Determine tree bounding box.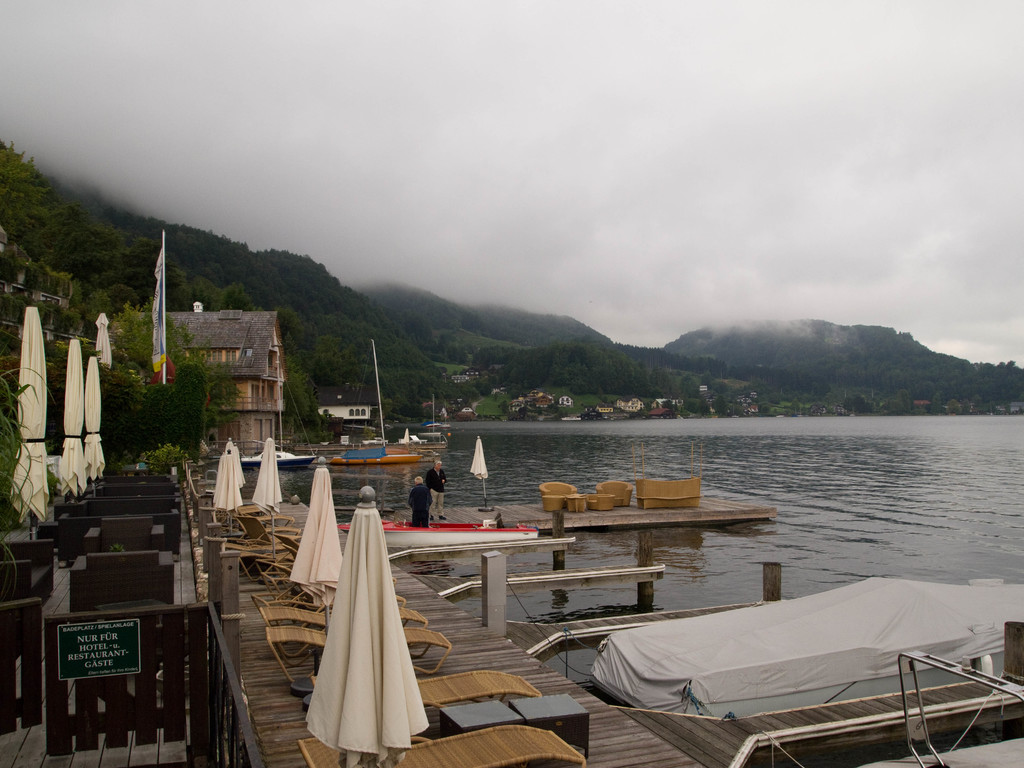
Determined: left=179, top=364, right=199, bottom=452.
